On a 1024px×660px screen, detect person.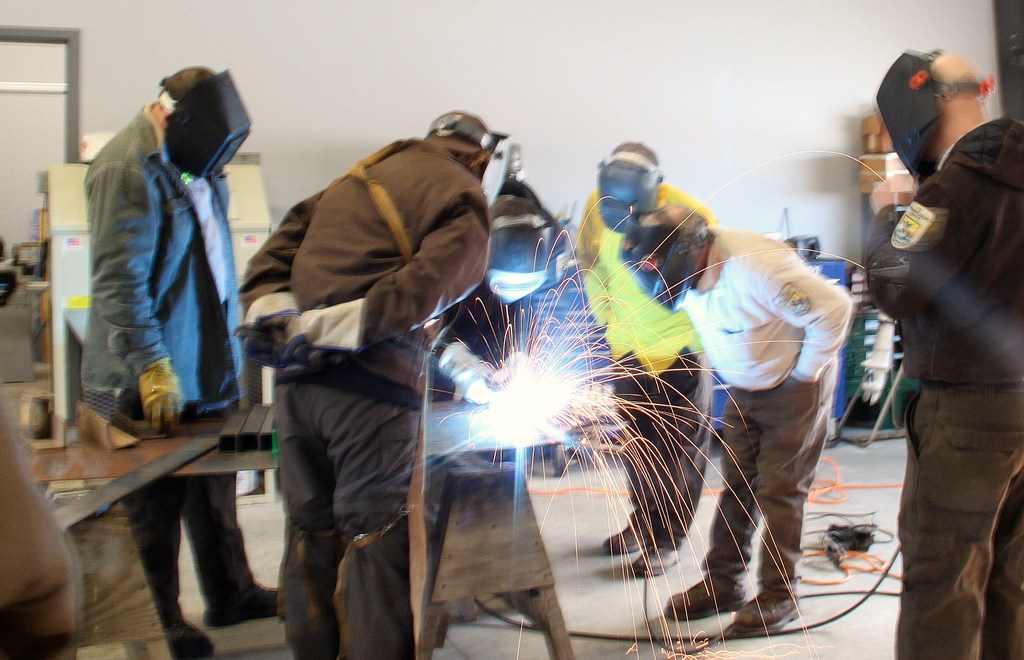
(x1=79, y1=52, x2=328, y2=659).
